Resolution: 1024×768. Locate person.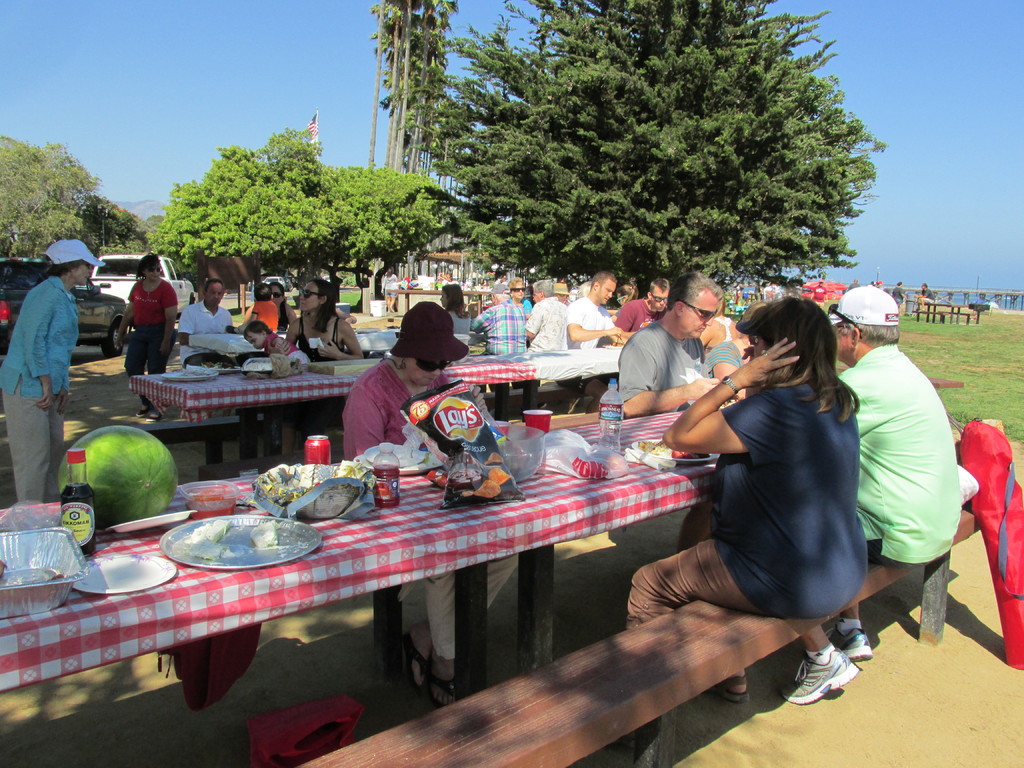
Rect(615, 272, 712, 415).
